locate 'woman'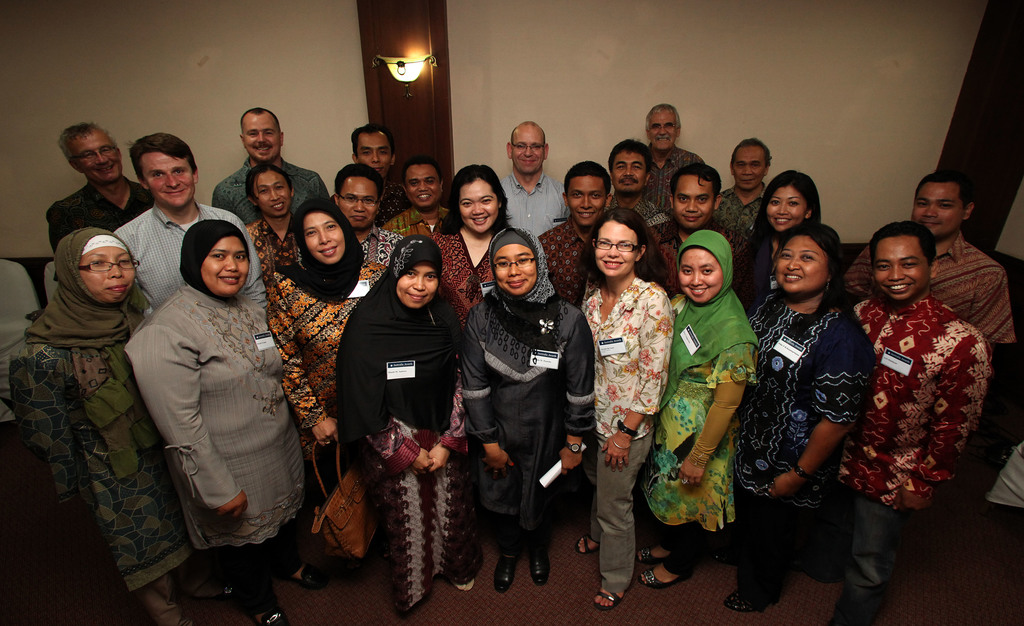
bbox=[129, 177, 303, 606]
